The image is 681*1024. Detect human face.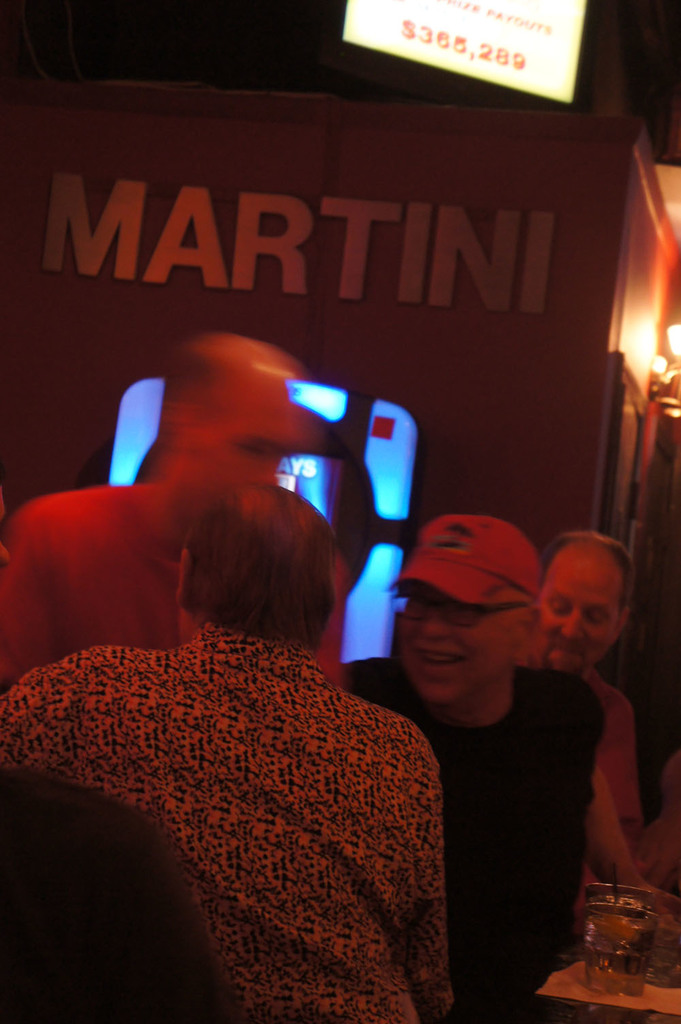
Detection: 394/593/522/704.
